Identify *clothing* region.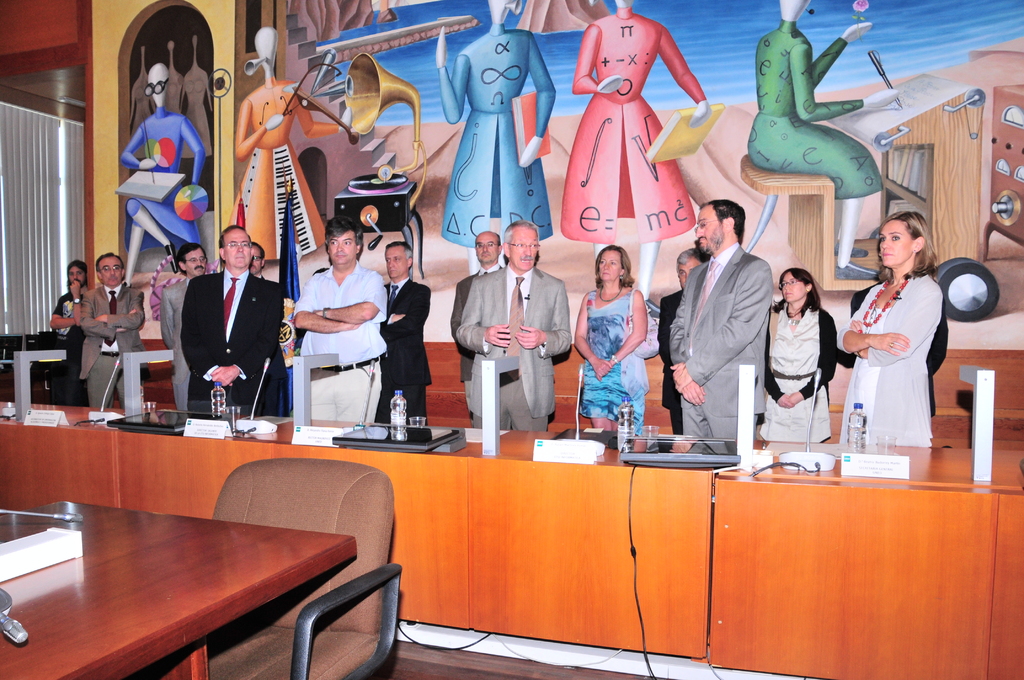
Region: [left=755, top=299, right=841, bottom=439].
